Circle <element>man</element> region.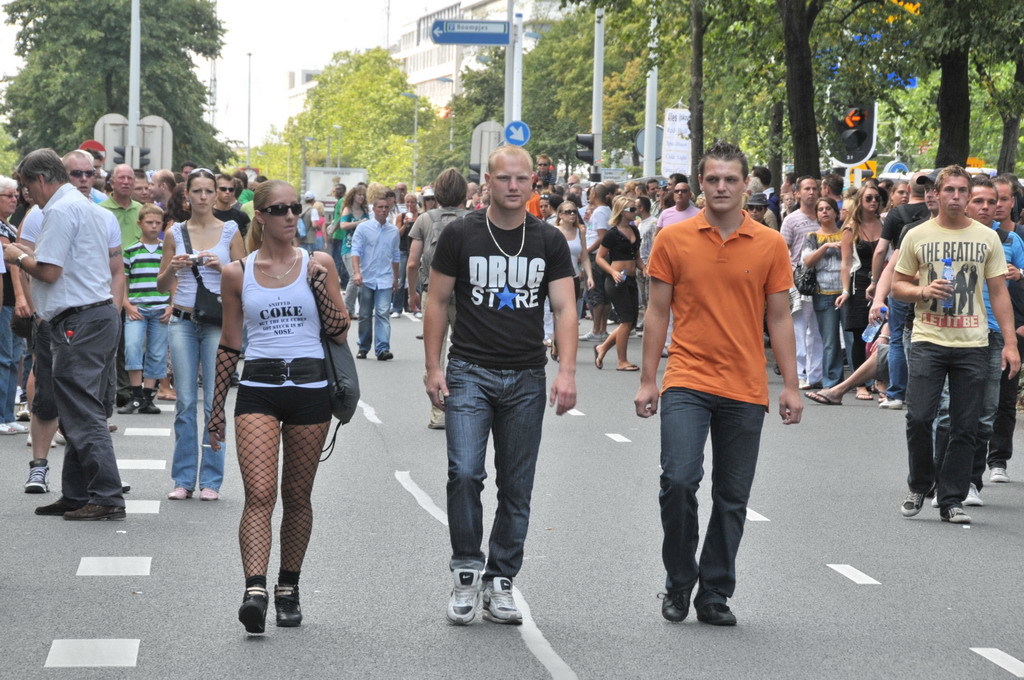
Region: [left=424, top=148, right=579, bottom=633].
